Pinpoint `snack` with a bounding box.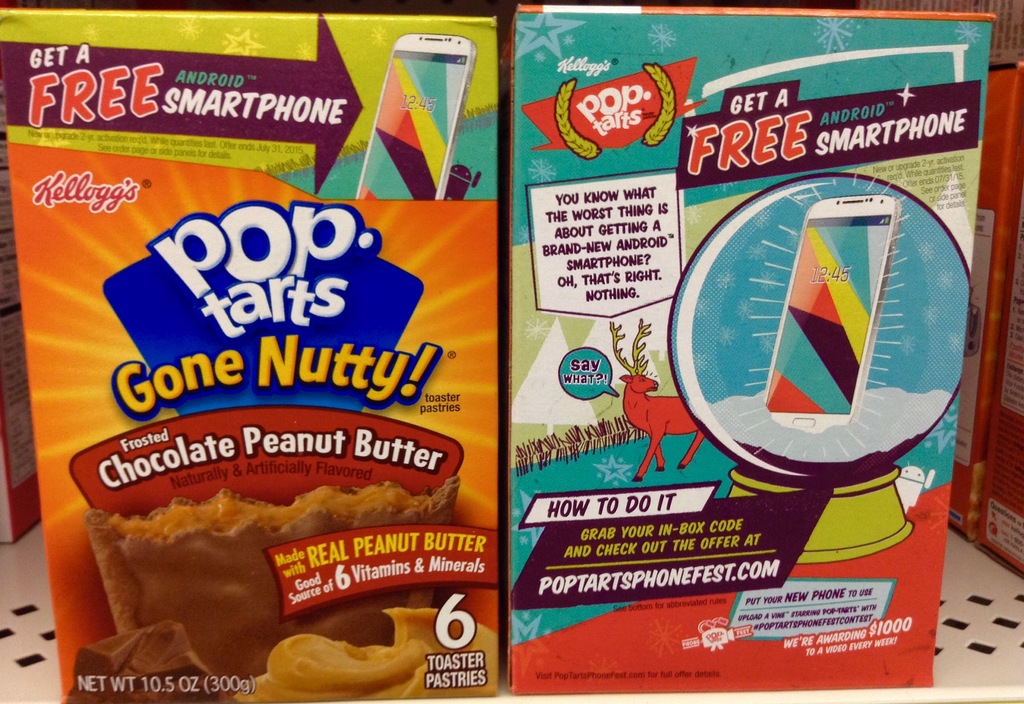
<bbox>83, 473, 461, 696</bbox>.
